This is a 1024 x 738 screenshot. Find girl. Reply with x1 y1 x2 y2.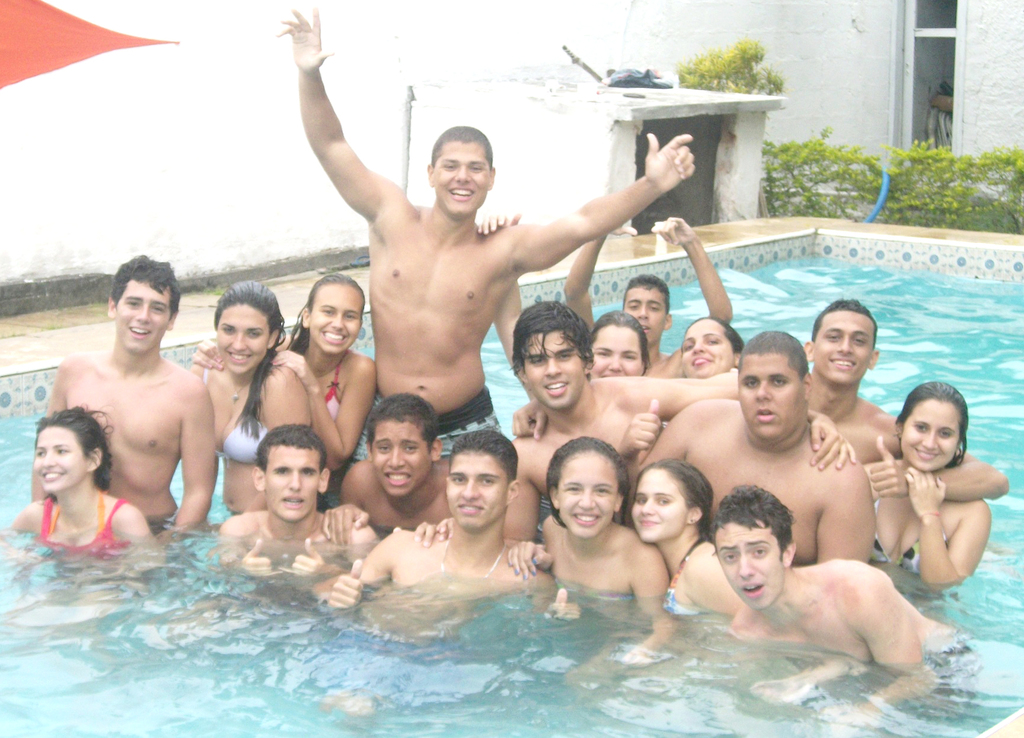
627 459 749 700.
